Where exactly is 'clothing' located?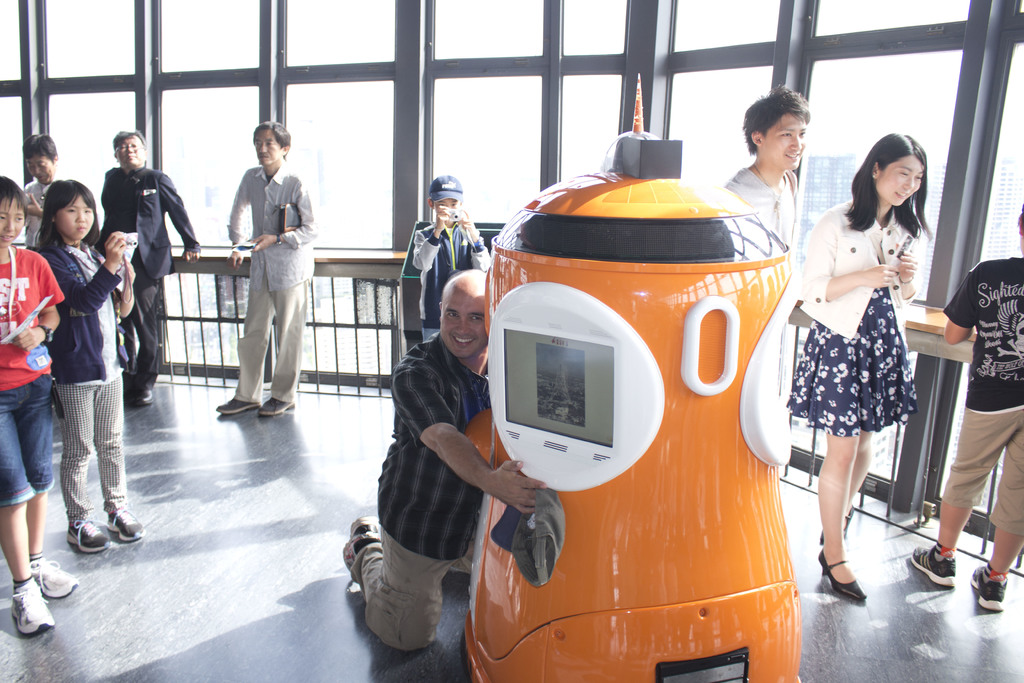
Its bounding box is 779/194/922/443.
